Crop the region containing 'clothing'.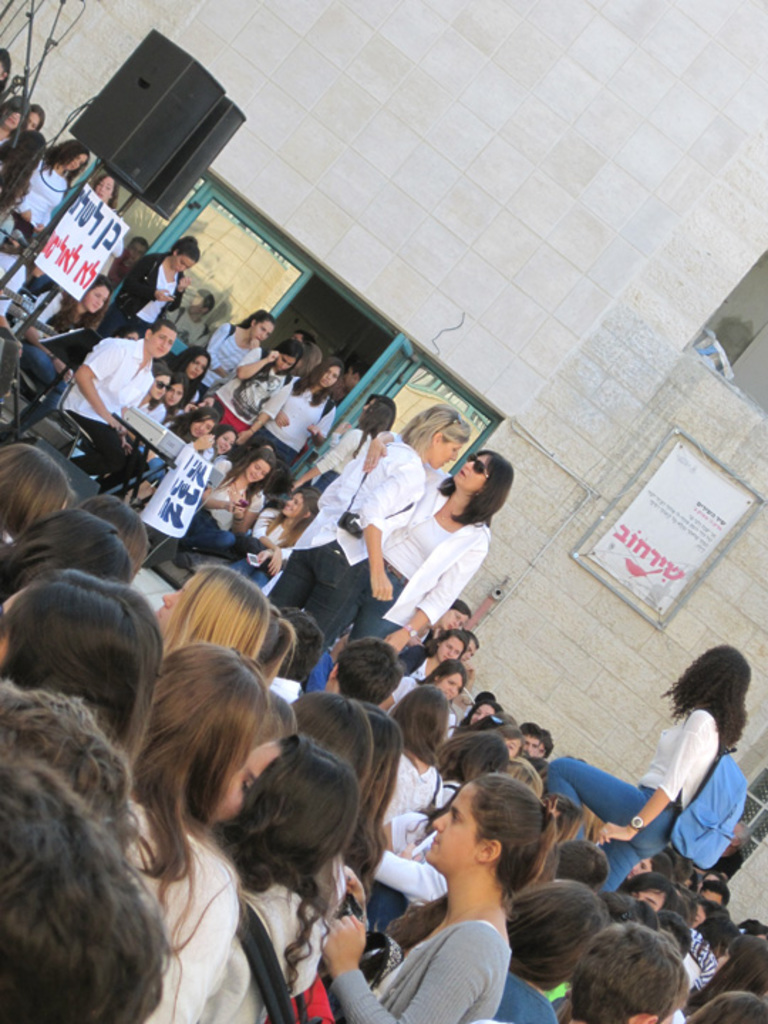
Crop region: 274, 427, 421, 641.
